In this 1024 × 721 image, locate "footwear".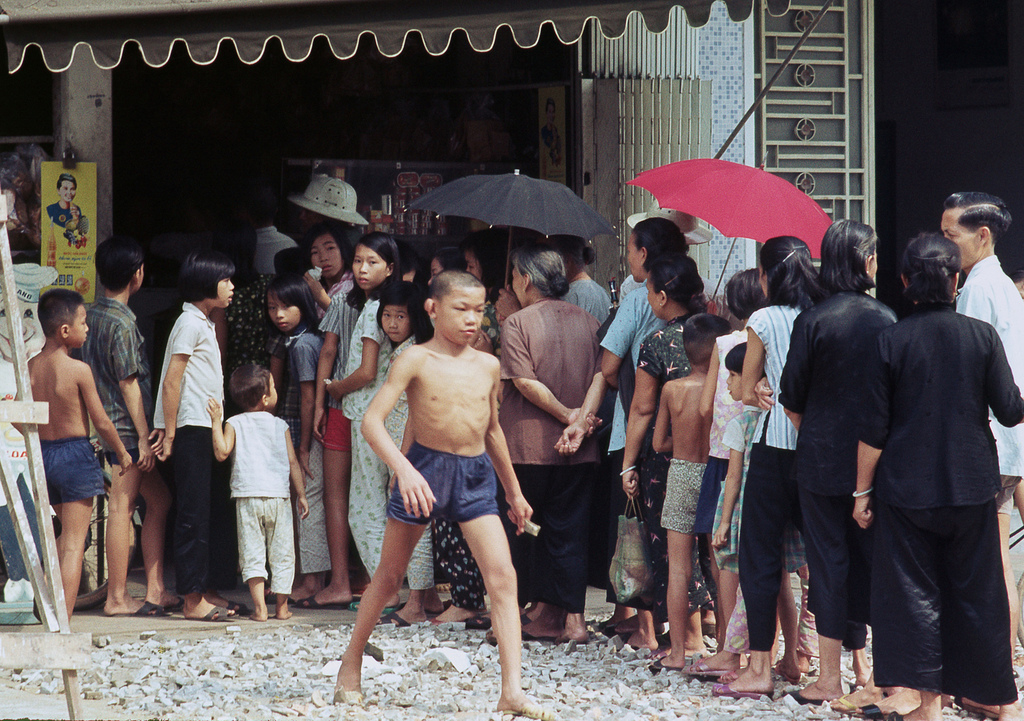
Bounding box: left=607, top=626, right=636, bottom=642.
